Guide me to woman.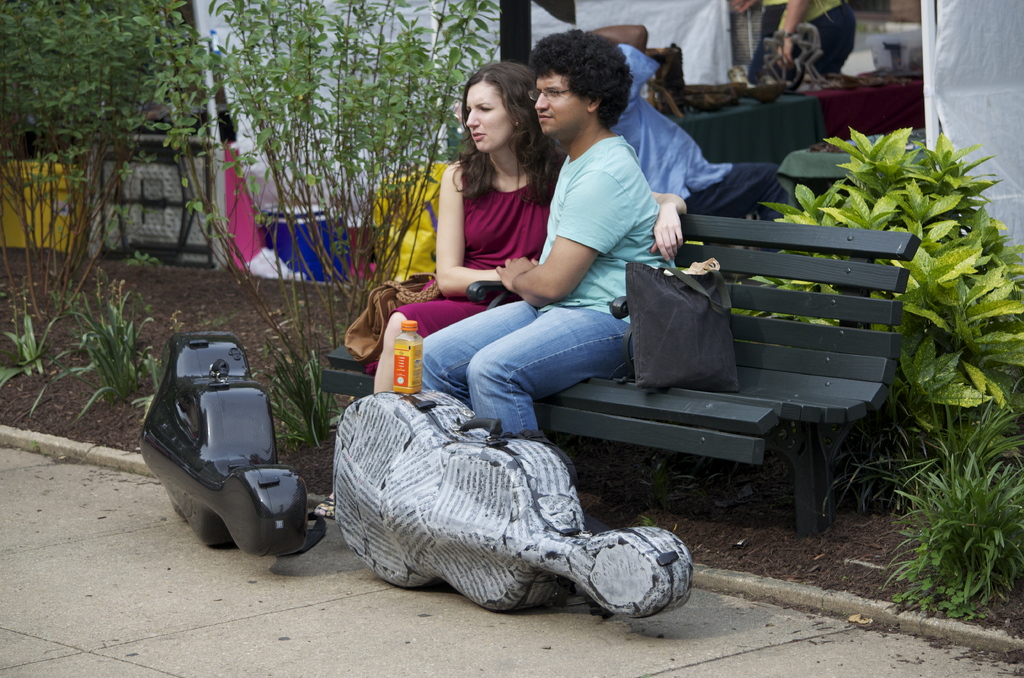
Guidance: (384,69,682,392).
